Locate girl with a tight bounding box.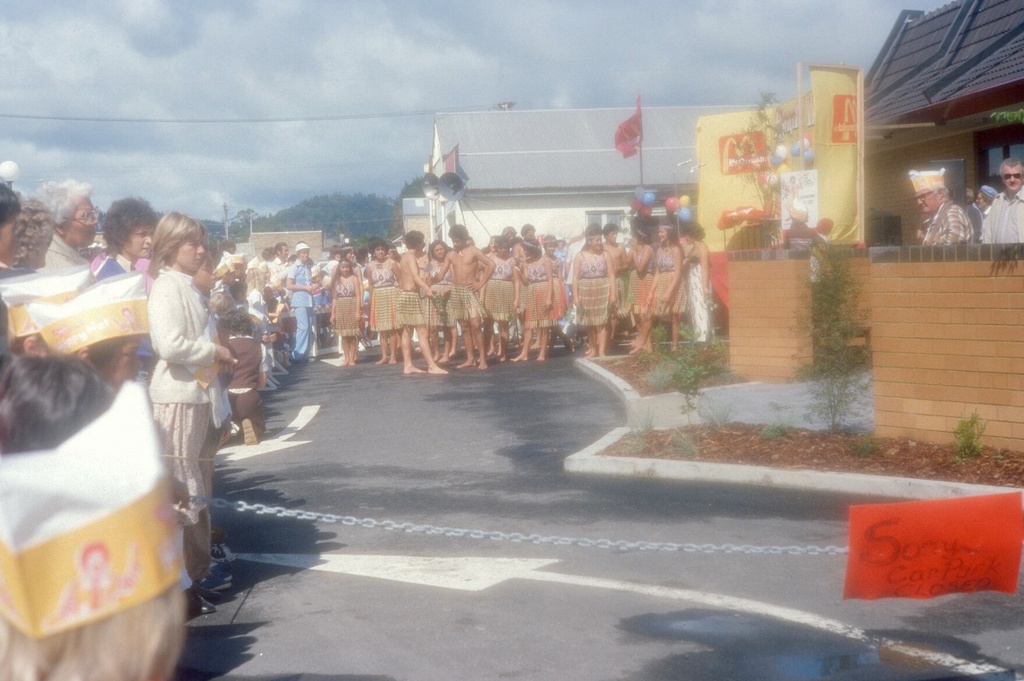
[left=360, top=240, right=406, bottom=367].
